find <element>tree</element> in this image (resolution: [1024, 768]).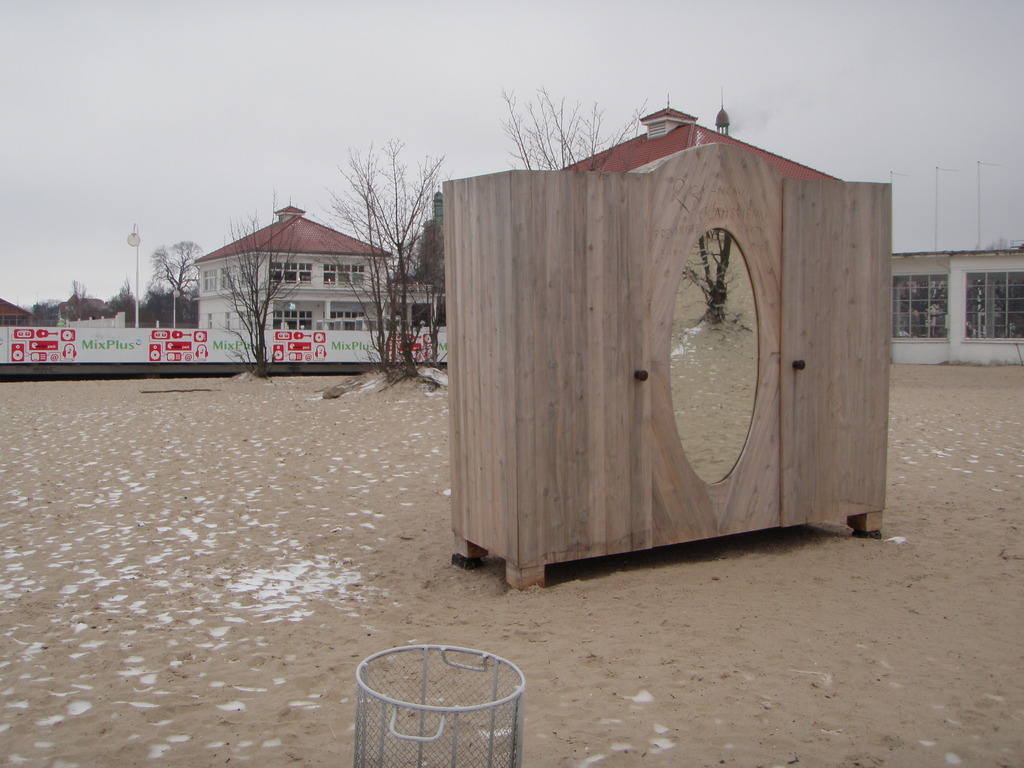
{"x1": 147, "y1": 239, "x2": 207, "y2": 321}.
